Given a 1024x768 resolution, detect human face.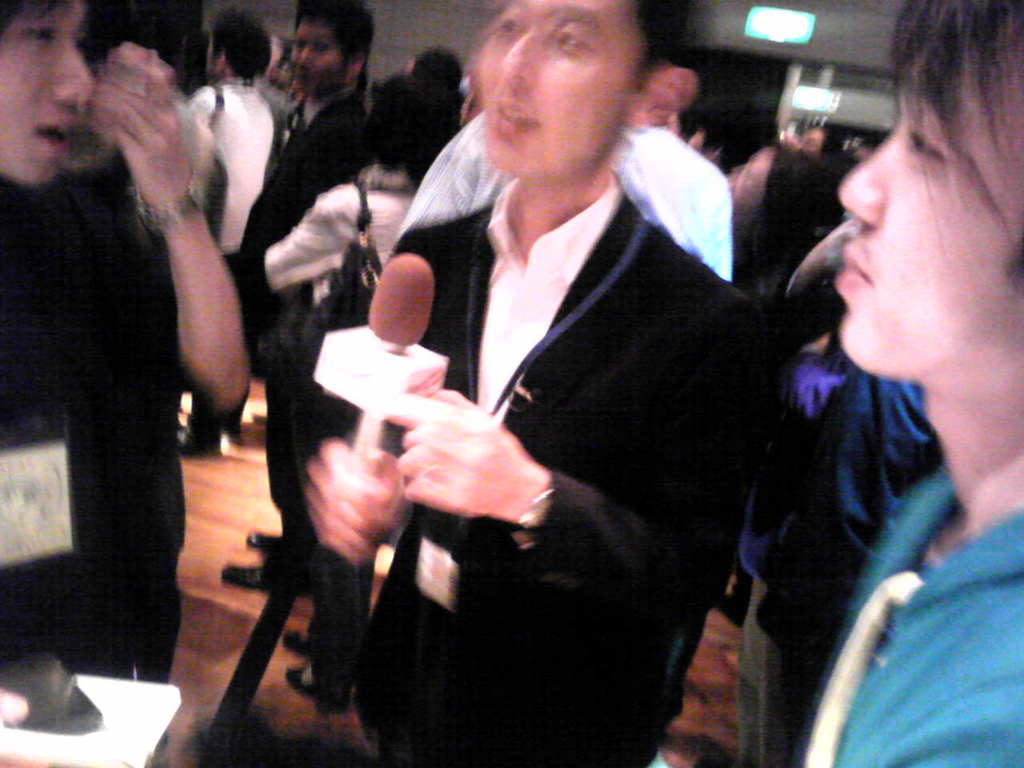
bbox(466, 0, 631, 171).
